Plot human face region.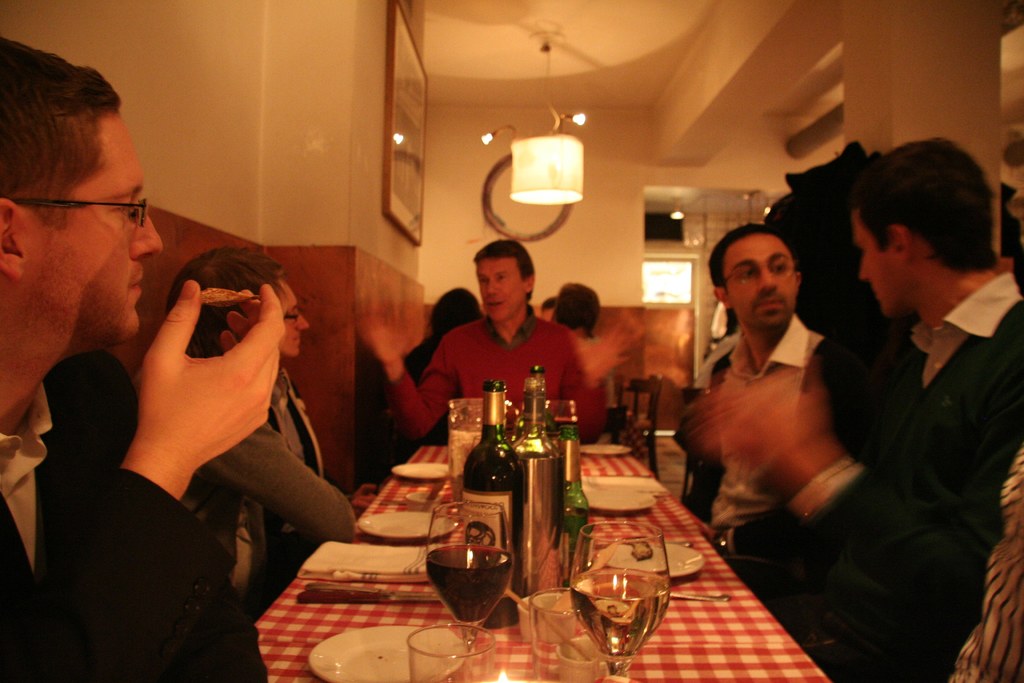
Plotted at x1=14 y1=113 x2=164 y2=345.
